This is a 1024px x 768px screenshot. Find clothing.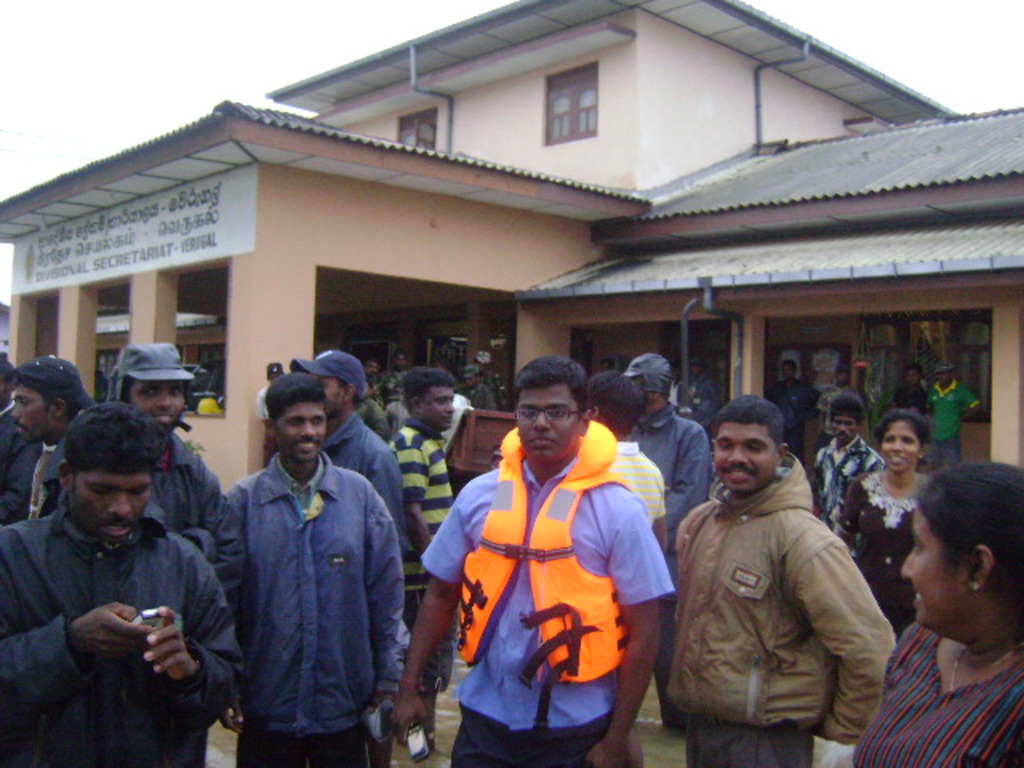
Bounding box: detection(186, 403, 422, 767).
